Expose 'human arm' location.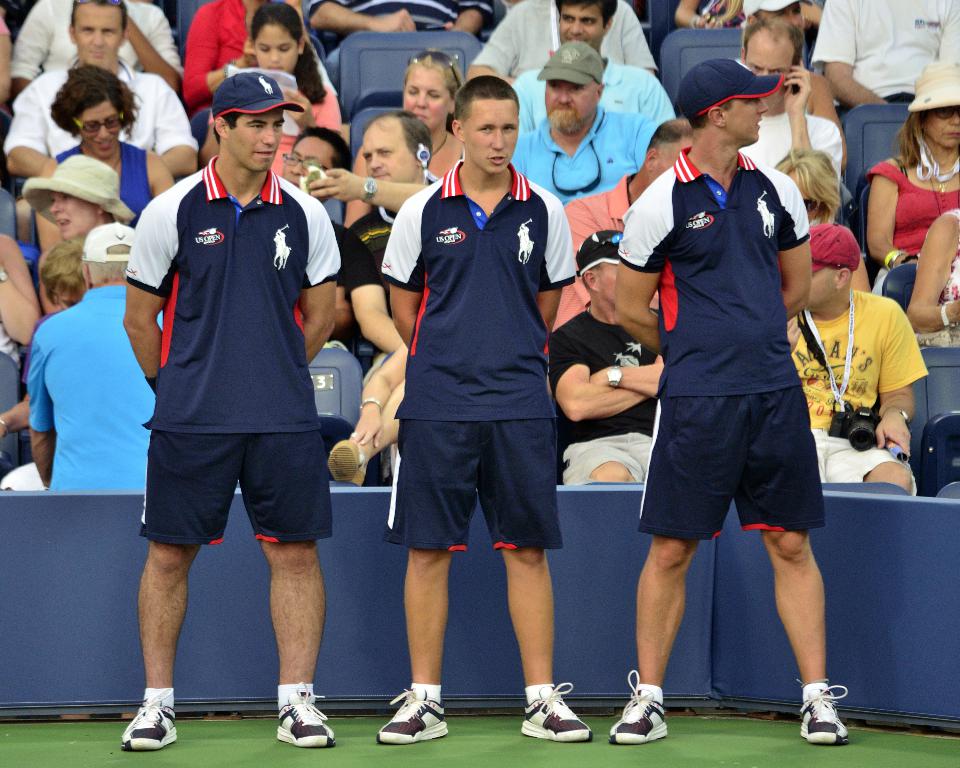
Exposed at locate(333, 269, 415, 363).
